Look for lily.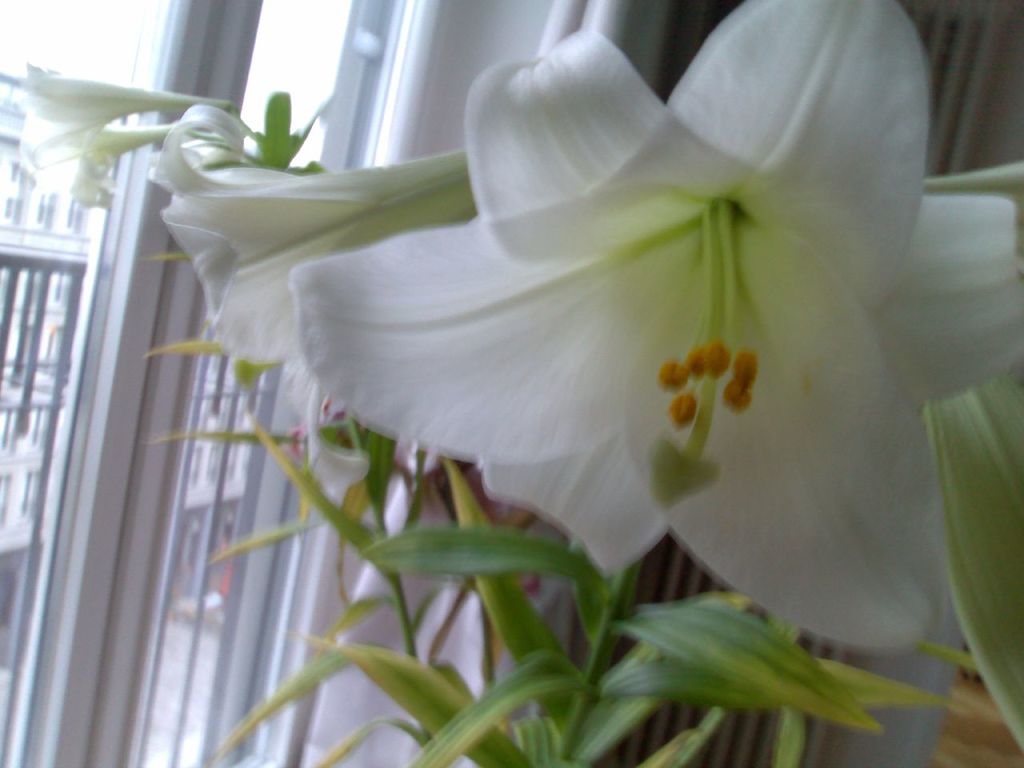
Found: crop(18, 60, 174, 158).
